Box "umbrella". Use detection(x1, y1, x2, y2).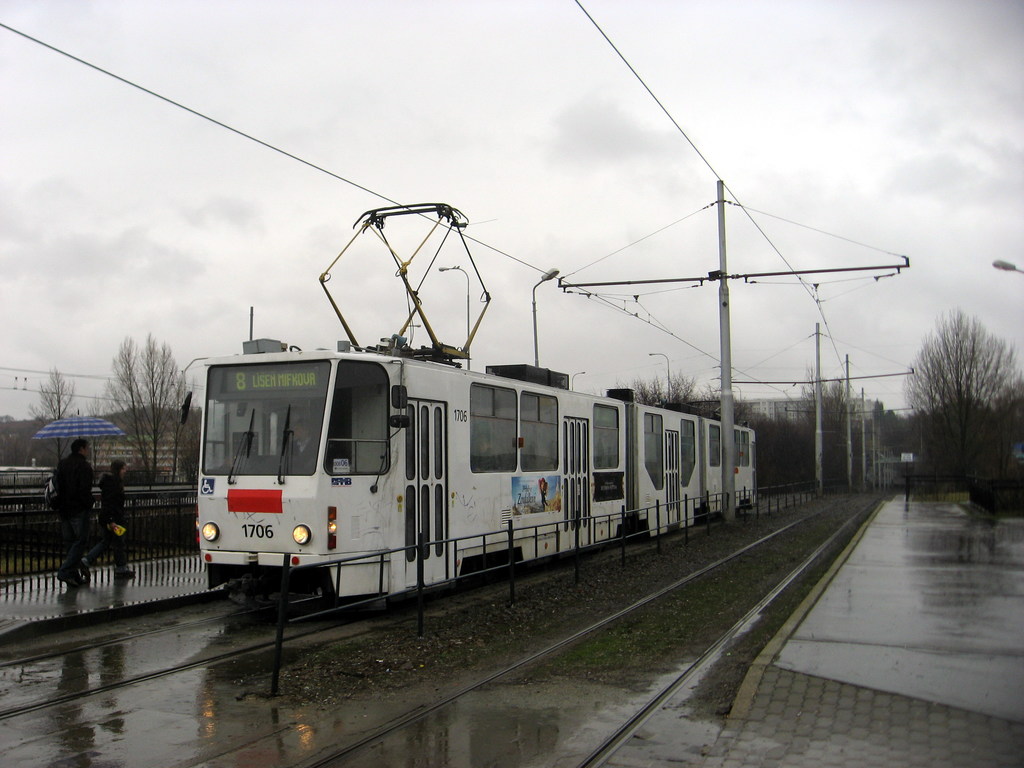
detection(35, 403, 131, 463).
